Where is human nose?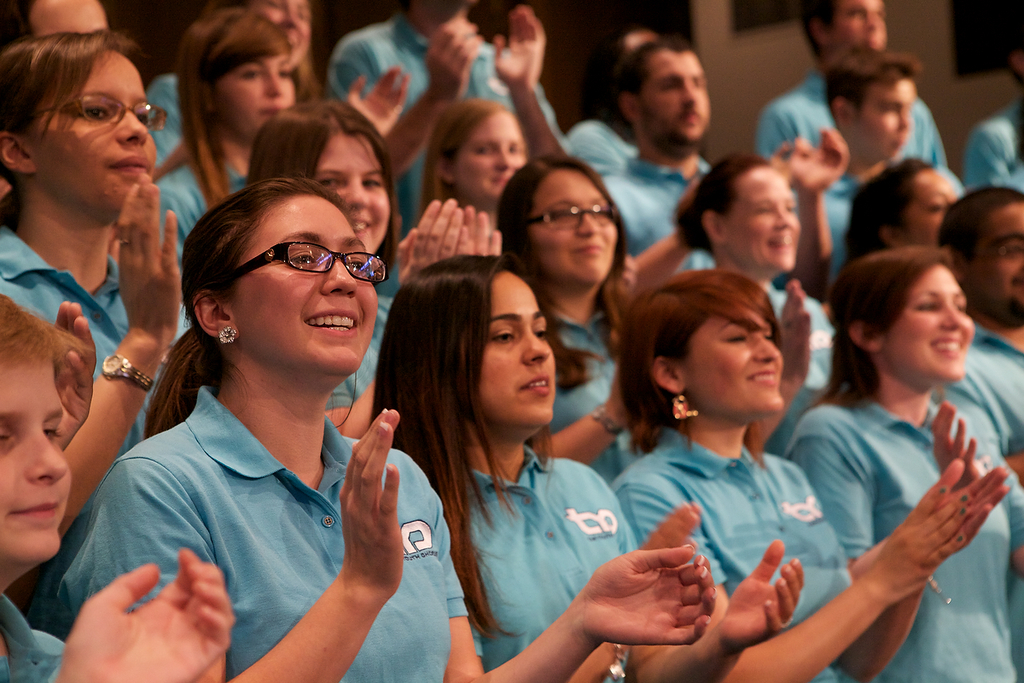
locate(496, 149, 512, 171).
